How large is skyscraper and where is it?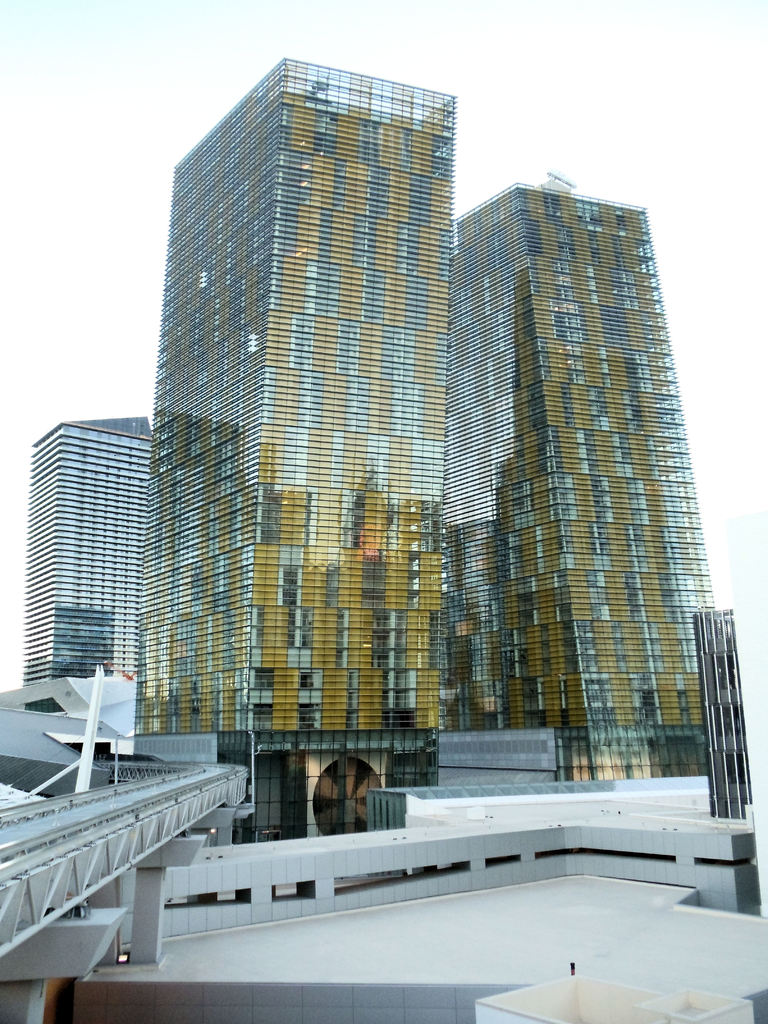
Bounding box: (100,68,584,793).
